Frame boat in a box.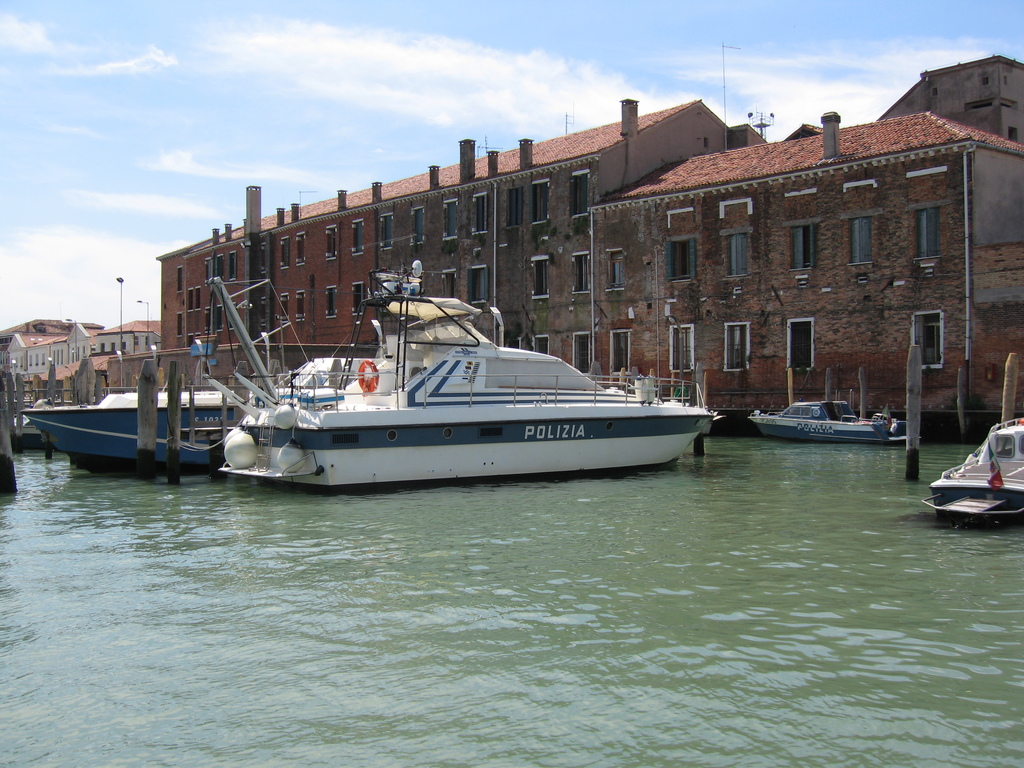
753/397/902/440.
